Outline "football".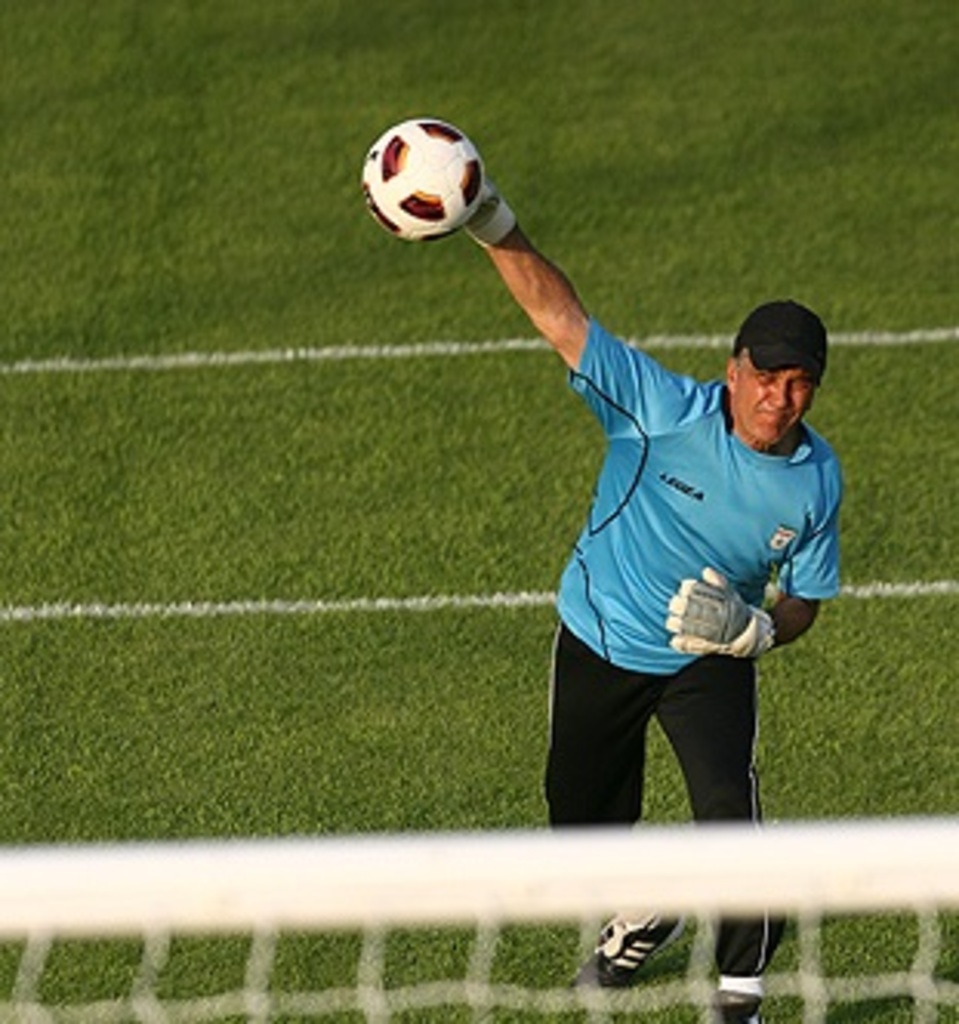
Outline: <box>355,120,487,241</box>.
